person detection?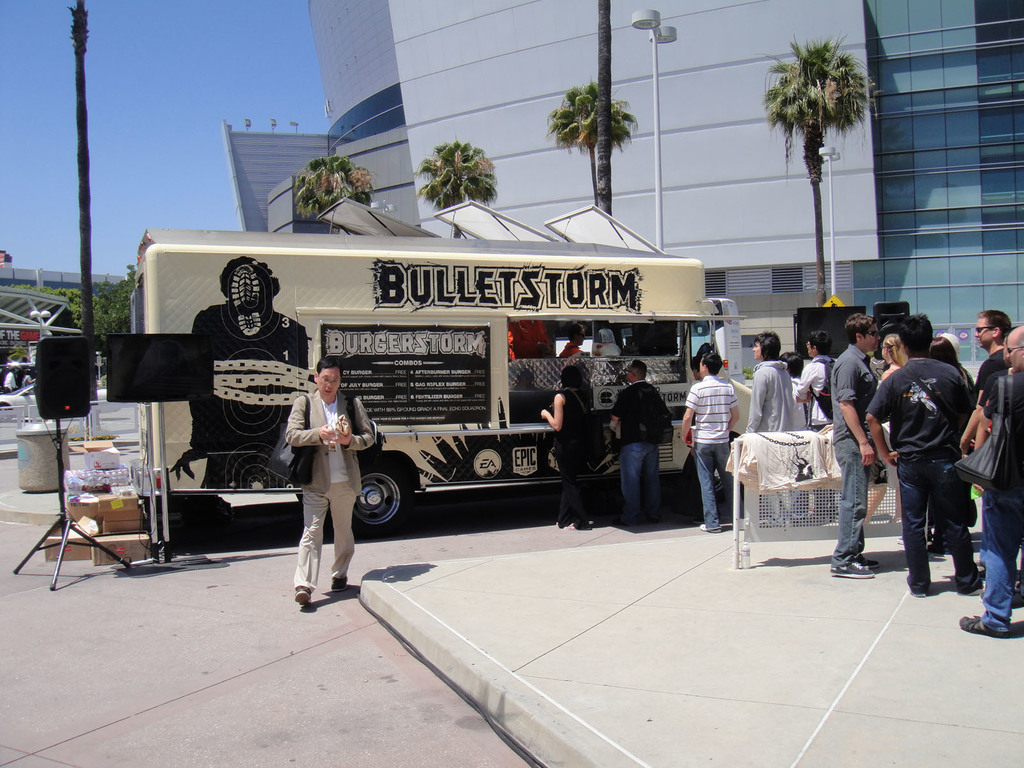
[left=23, top=367, right=39, bottom=388]
